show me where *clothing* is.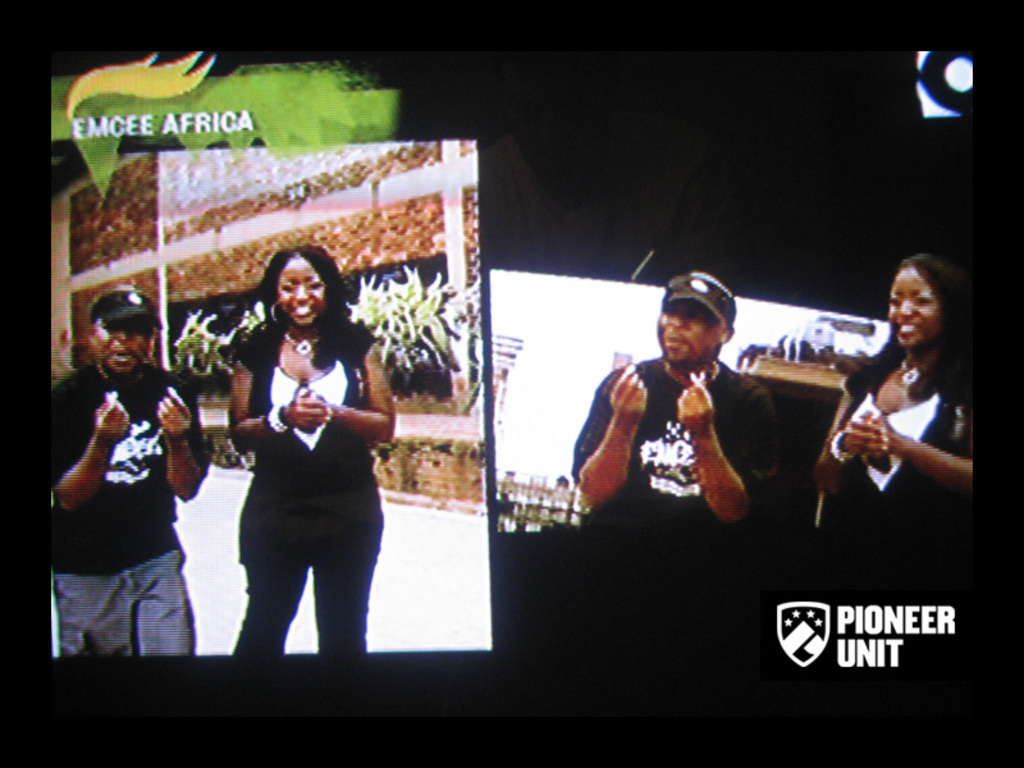
*clothing* is at <box>50,357,207,659</box>.
